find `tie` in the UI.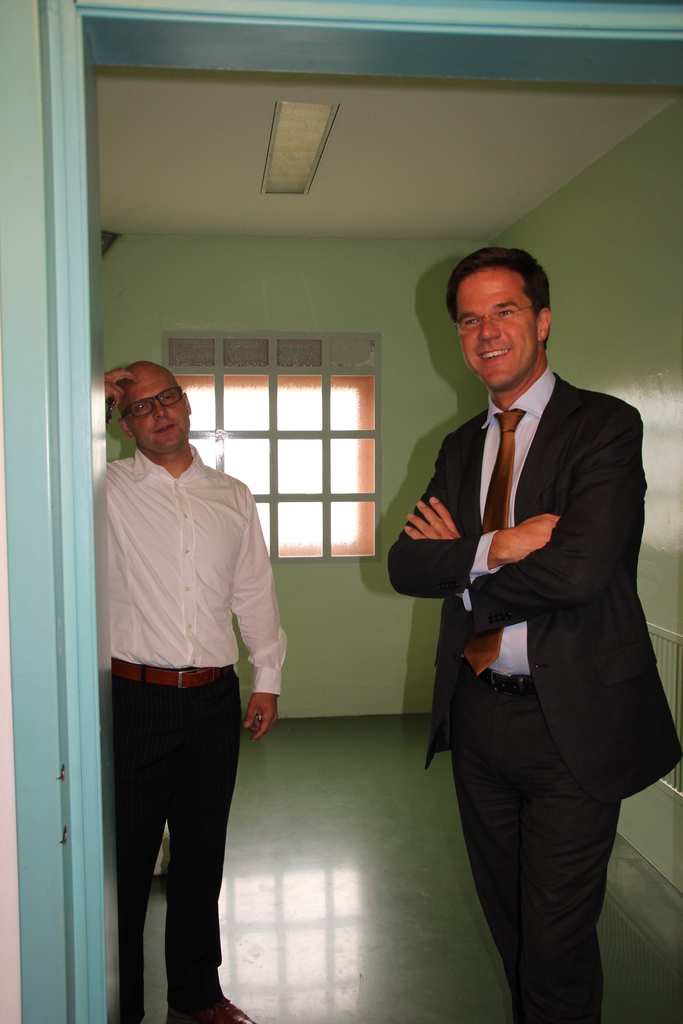
UI element at select_region(466, 409, 525, 675).
